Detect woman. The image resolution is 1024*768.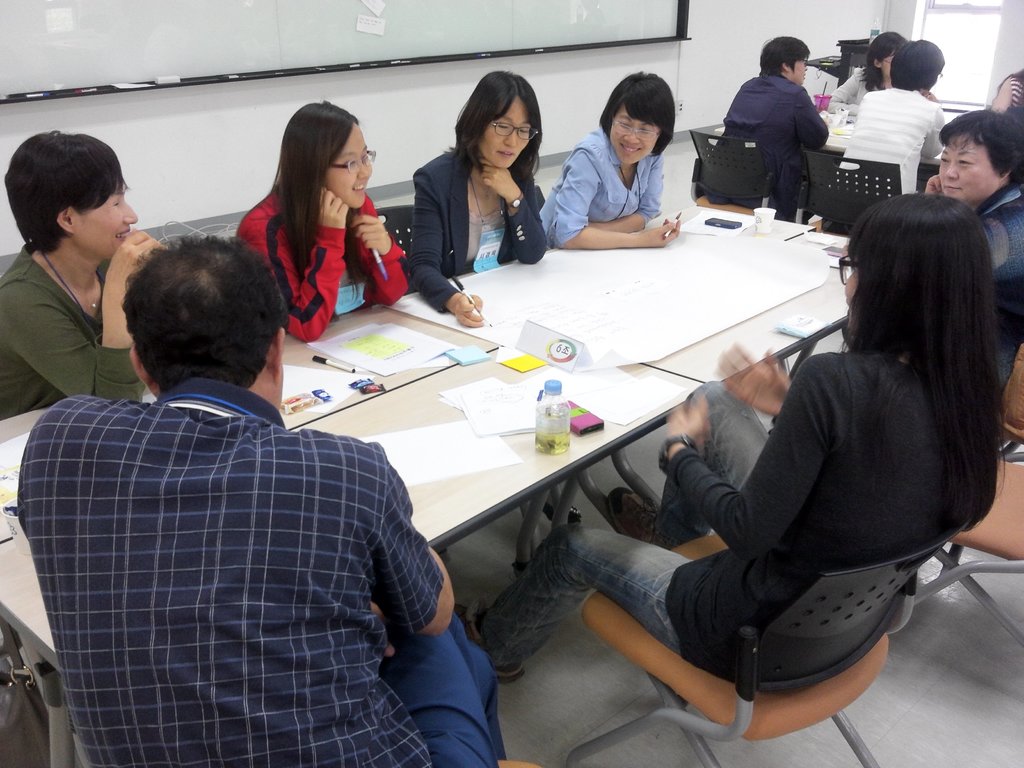
[450, 196, 1007, 698].
